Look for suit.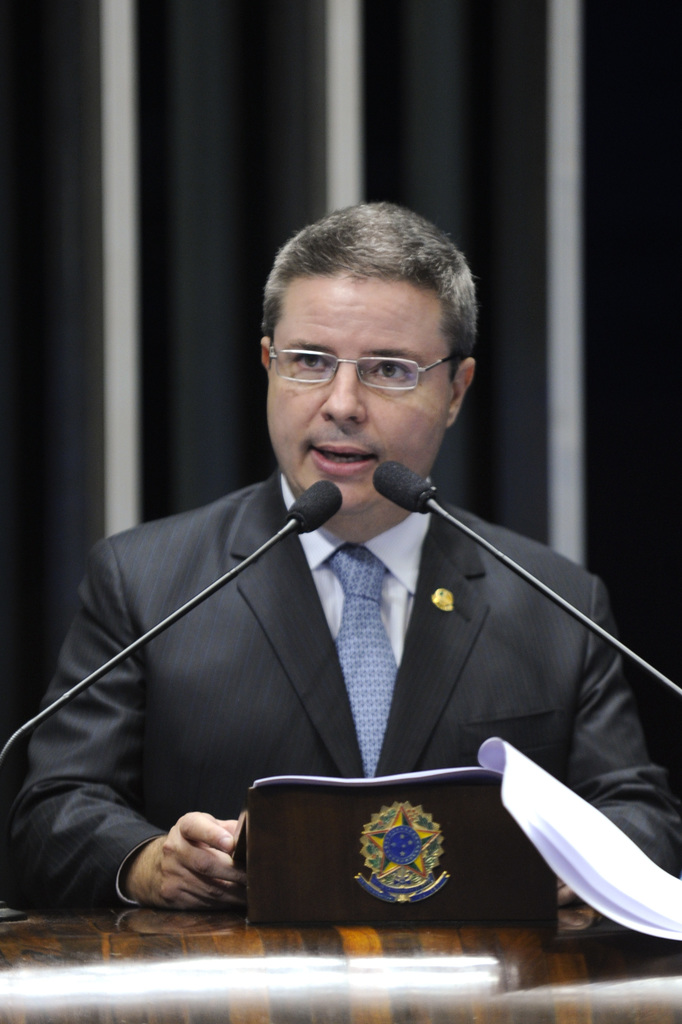
Found: bbox=[0, 466, 678, 912].
